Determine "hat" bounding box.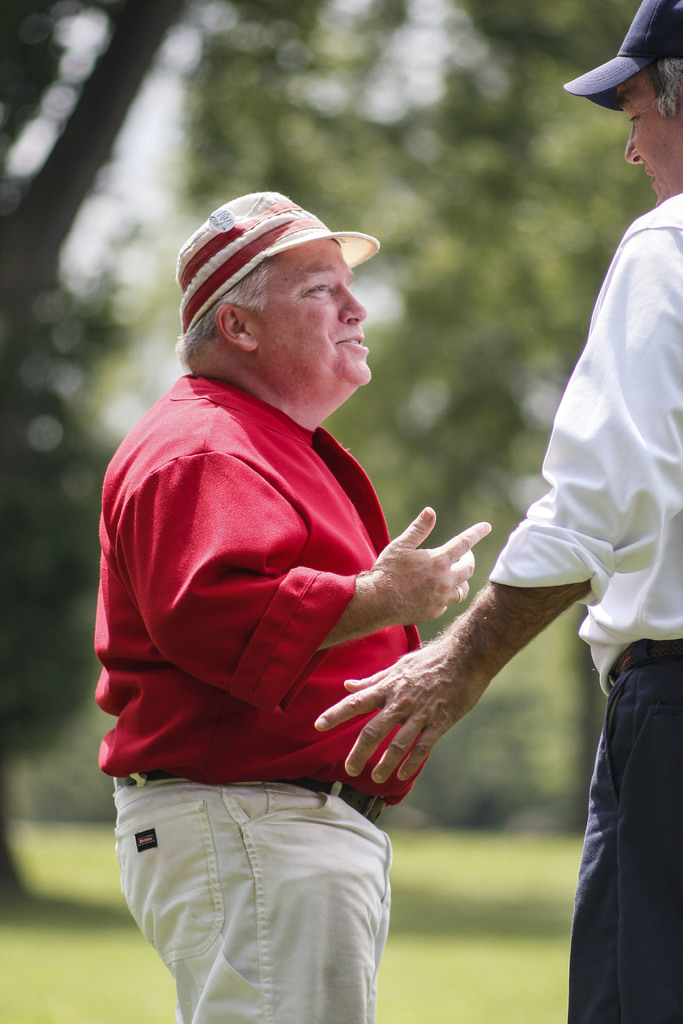
Determined: [172, 190, 384, 335].
